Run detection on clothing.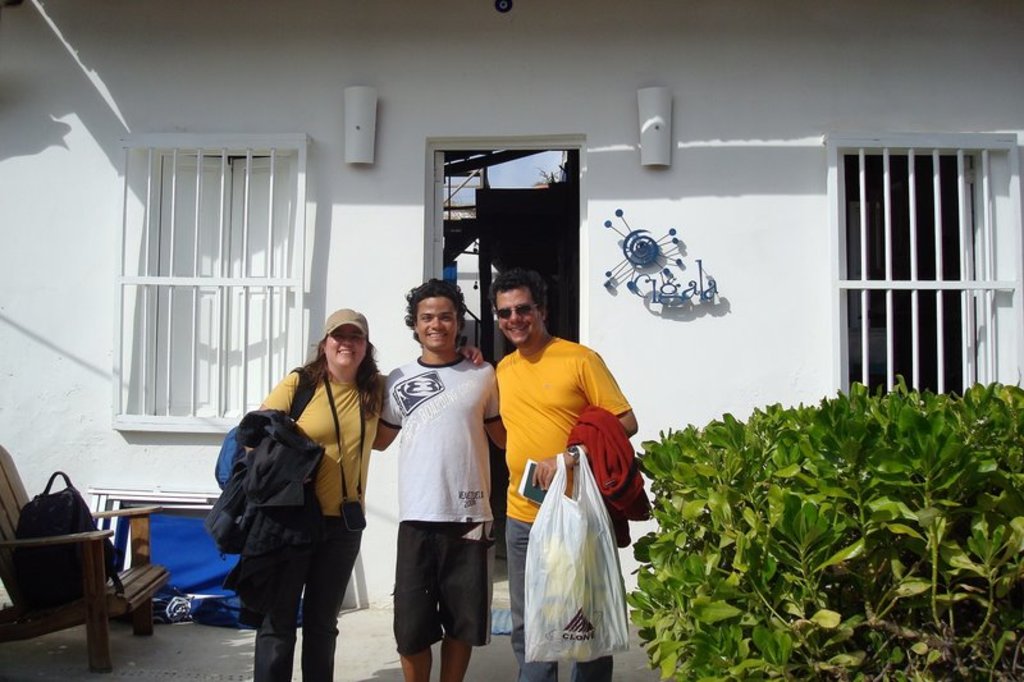
Result: bbox(378, 320, 497, 665).
